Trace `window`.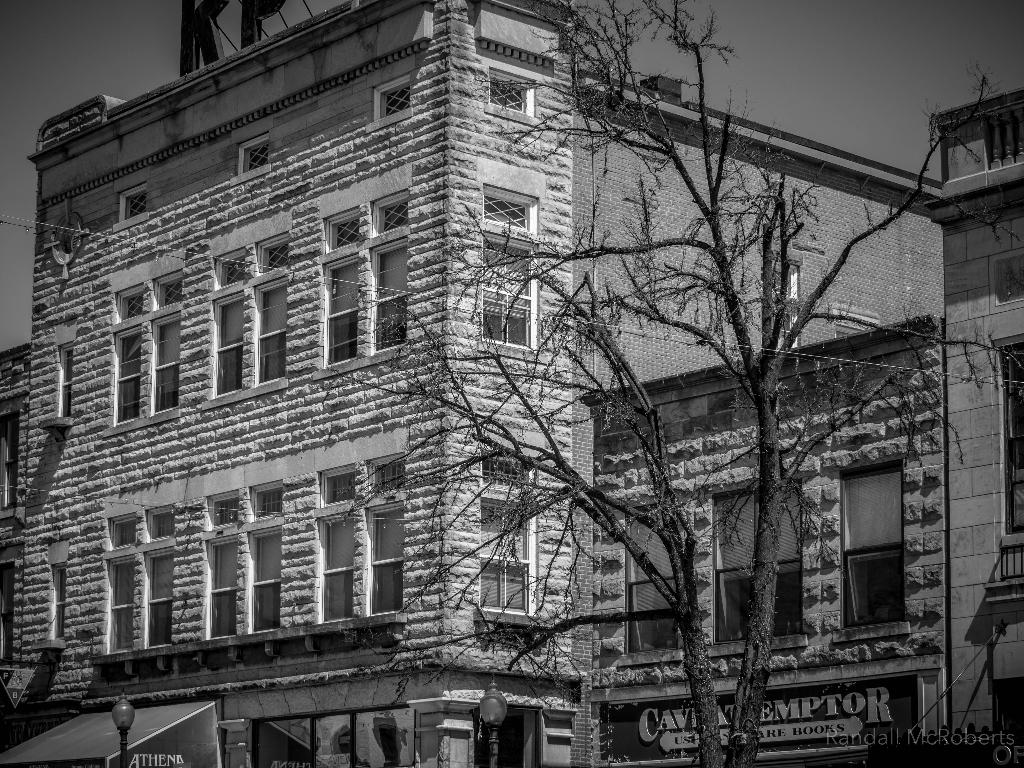
Traced to 51, 561, 68, 641.
